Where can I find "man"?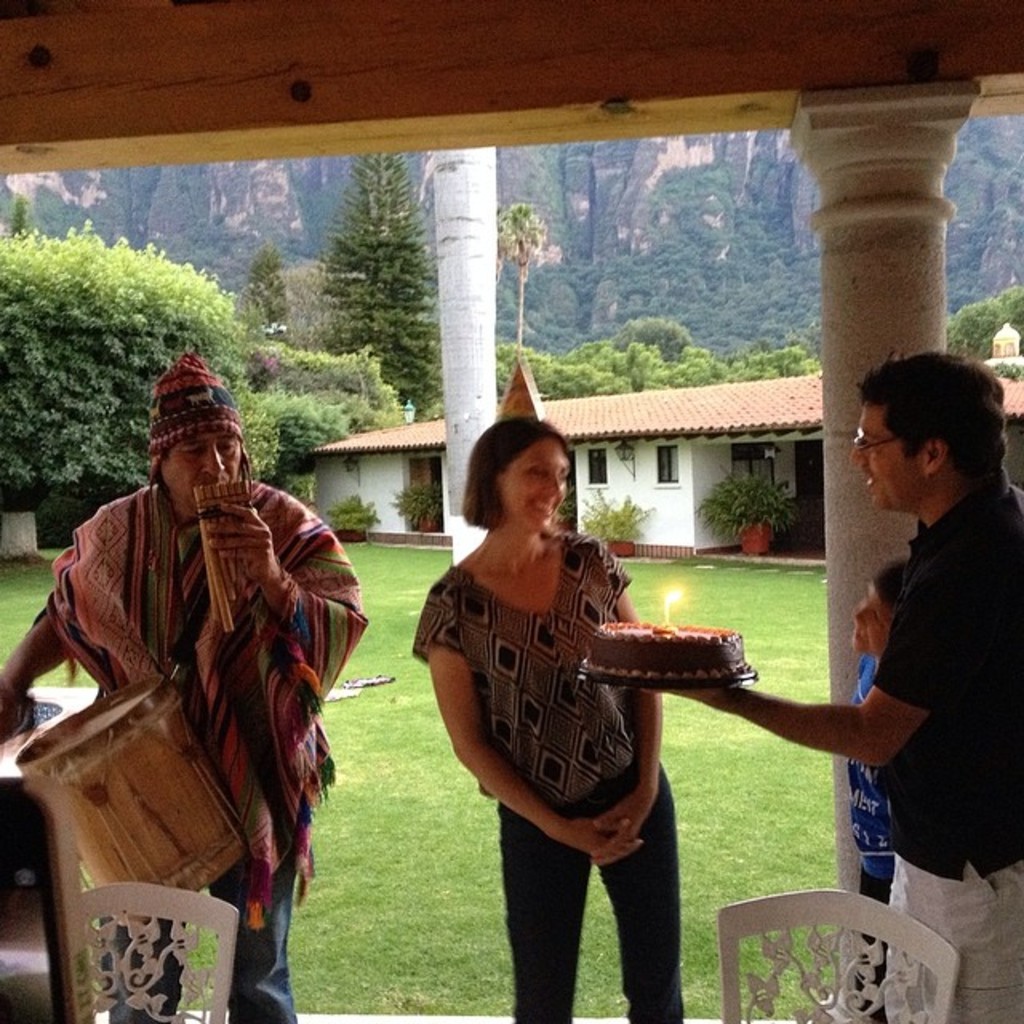
You can find it at rect(619, 352, 1019, 1022).
